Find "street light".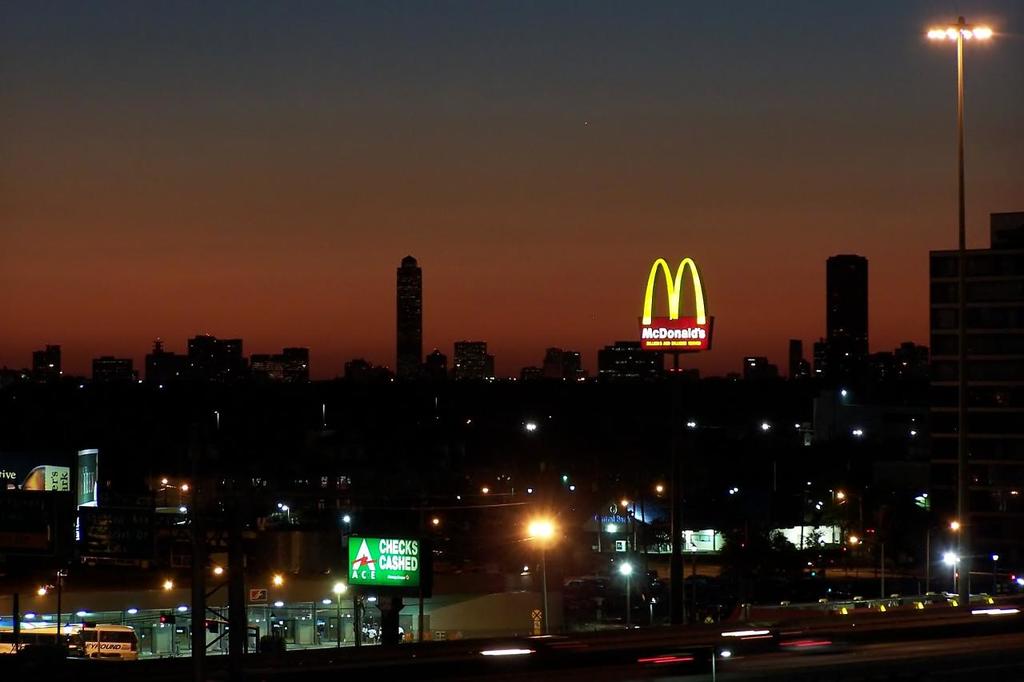
x1=612 y1=560 x2=638 y2=624.
